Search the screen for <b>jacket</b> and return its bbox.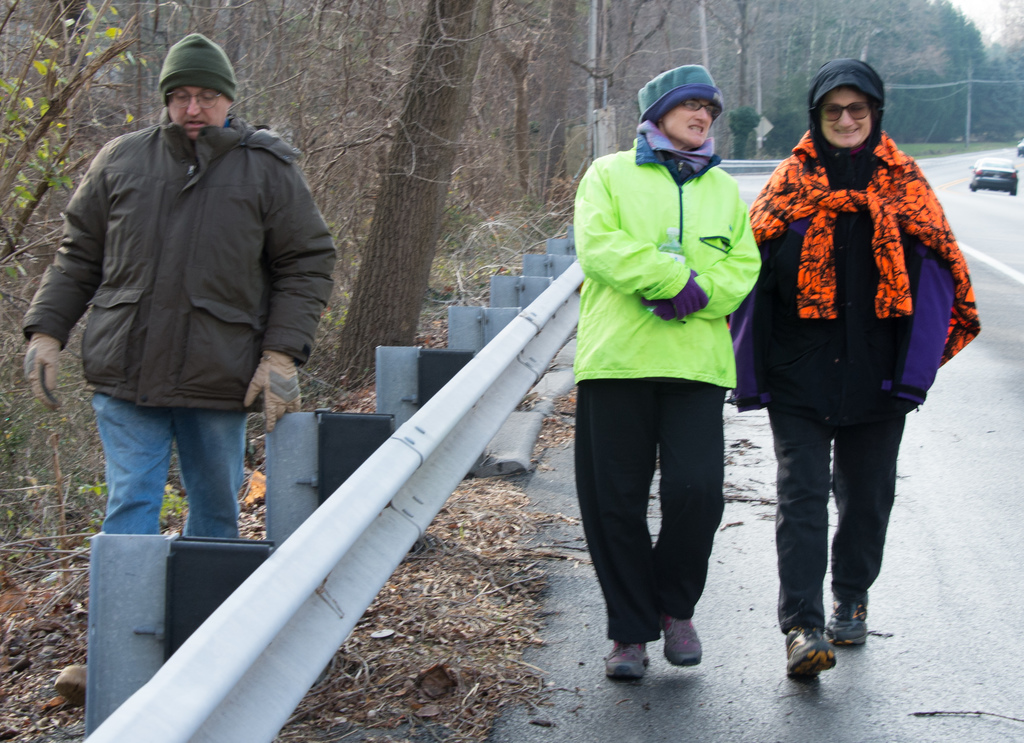
Found: crop(17, 106, 341, 417).
